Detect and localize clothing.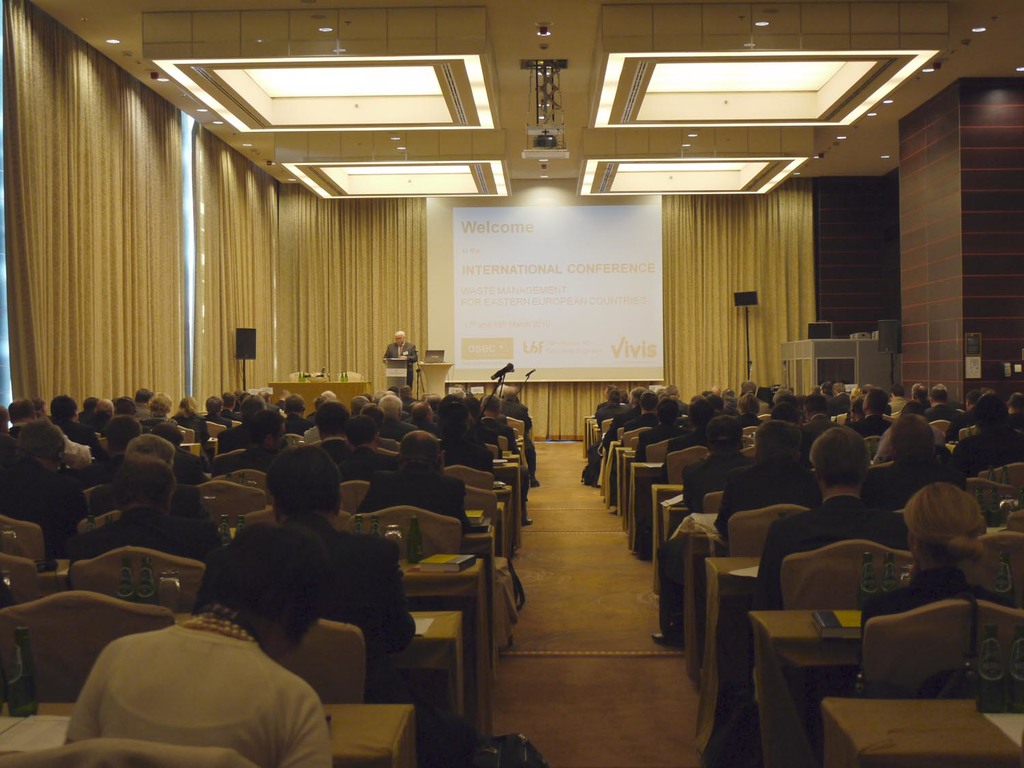
Localized at select_region(77, 496, 228, 584).
